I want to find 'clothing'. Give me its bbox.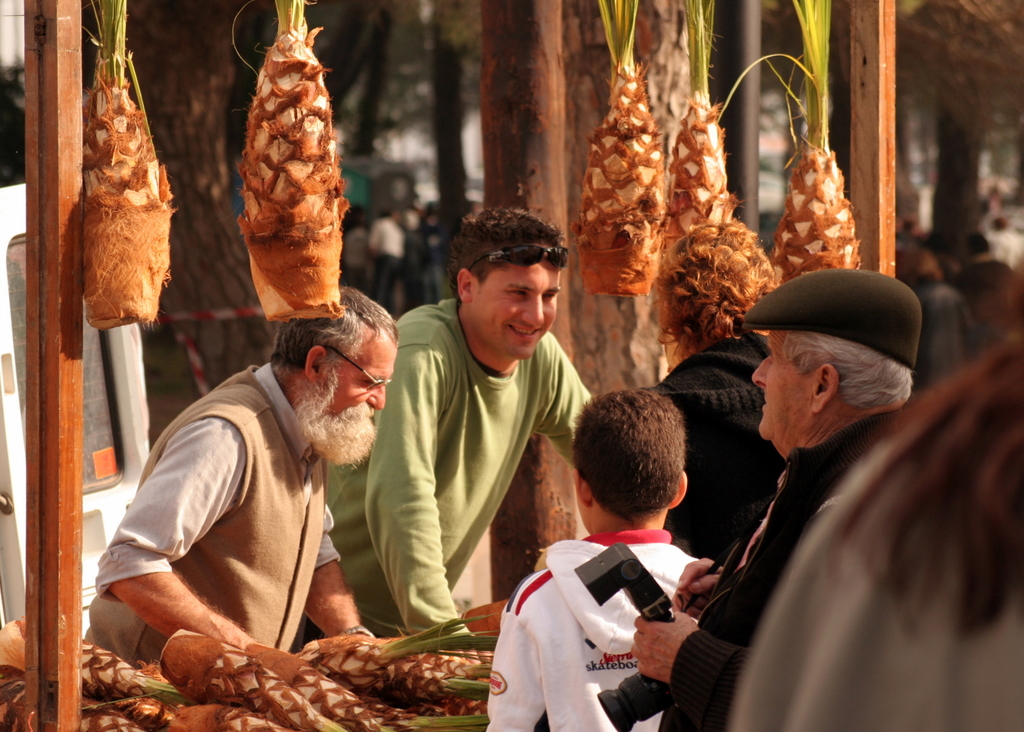
(left=99, top=328, right=405, bottom=678).
